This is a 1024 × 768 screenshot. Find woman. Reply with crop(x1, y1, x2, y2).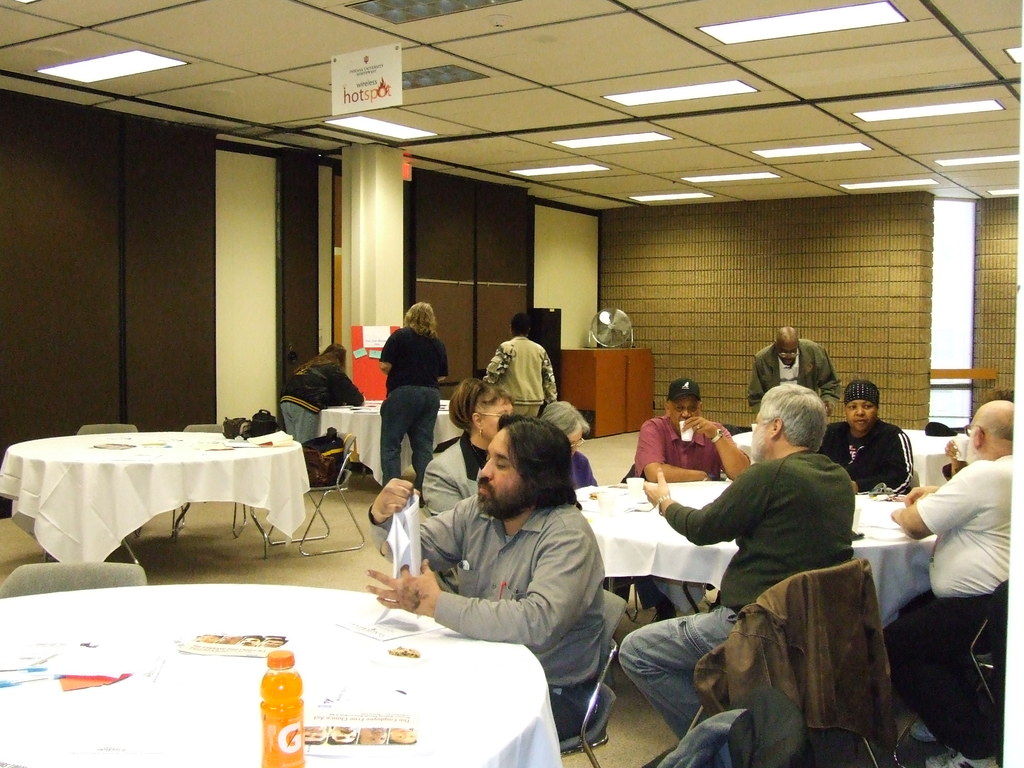
crop(819, 381, 922, 492).
